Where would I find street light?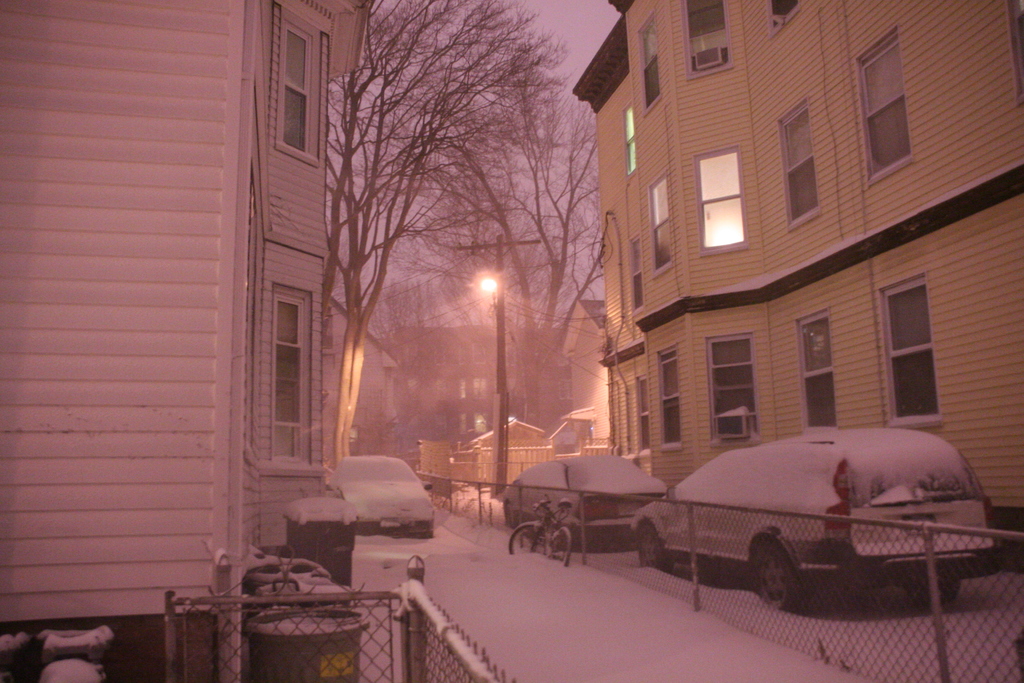
At box=[476, 263, 501, 321].
